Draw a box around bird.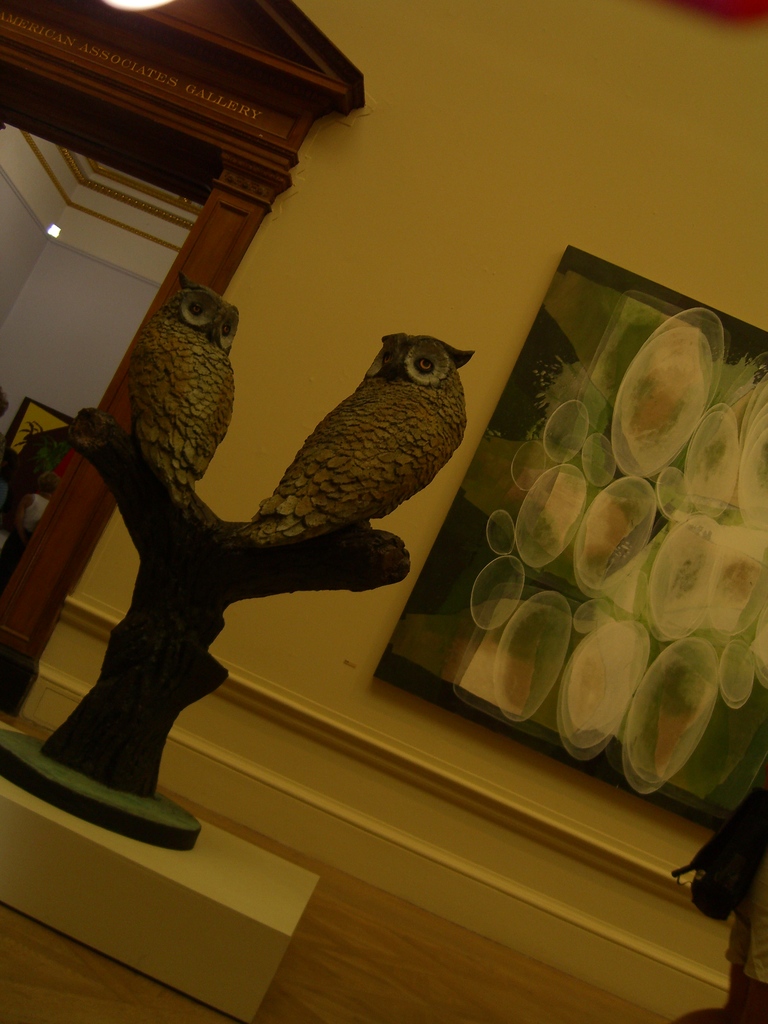
[x1=106, y1=275, x2=468, y2=612].
